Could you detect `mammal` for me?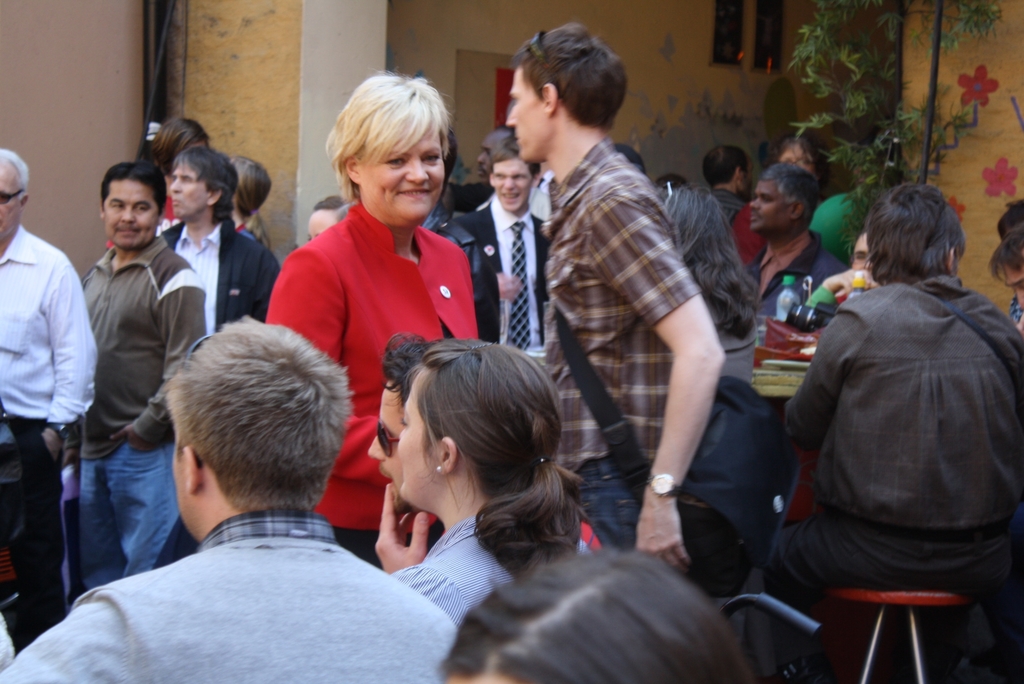
Detection result: bbox=(611, 143, 648, 172).
